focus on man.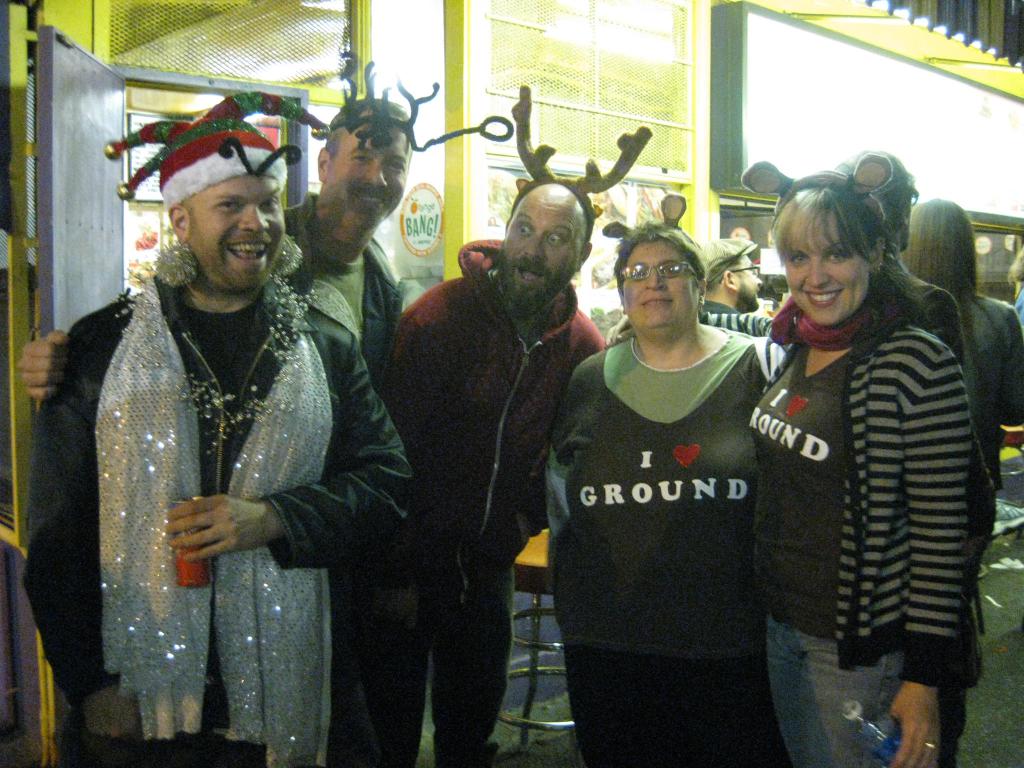
Focused at (824,151,997,767).
